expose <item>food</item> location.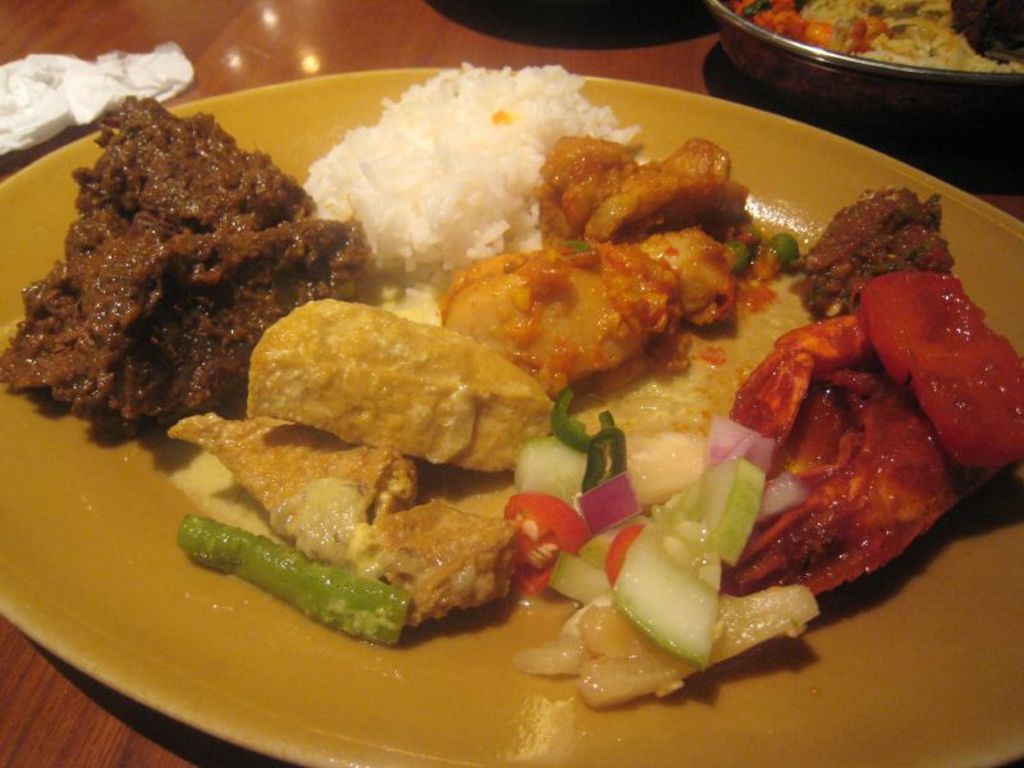
Exposed at crop(241, 296, 548, 471).
